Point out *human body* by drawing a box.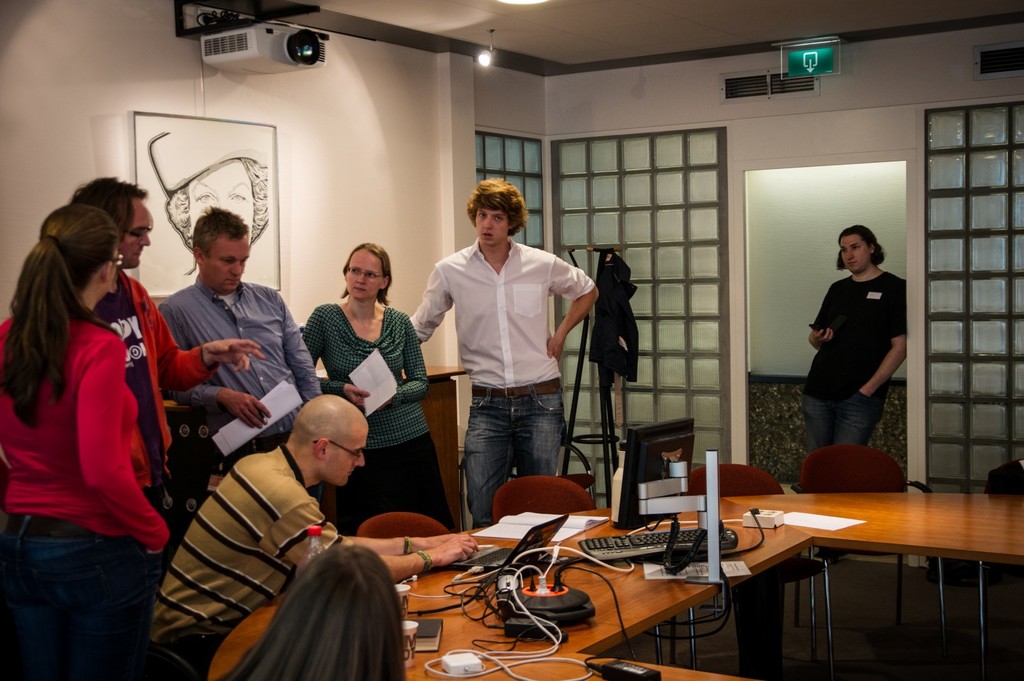
141, 391, 481, 680.
